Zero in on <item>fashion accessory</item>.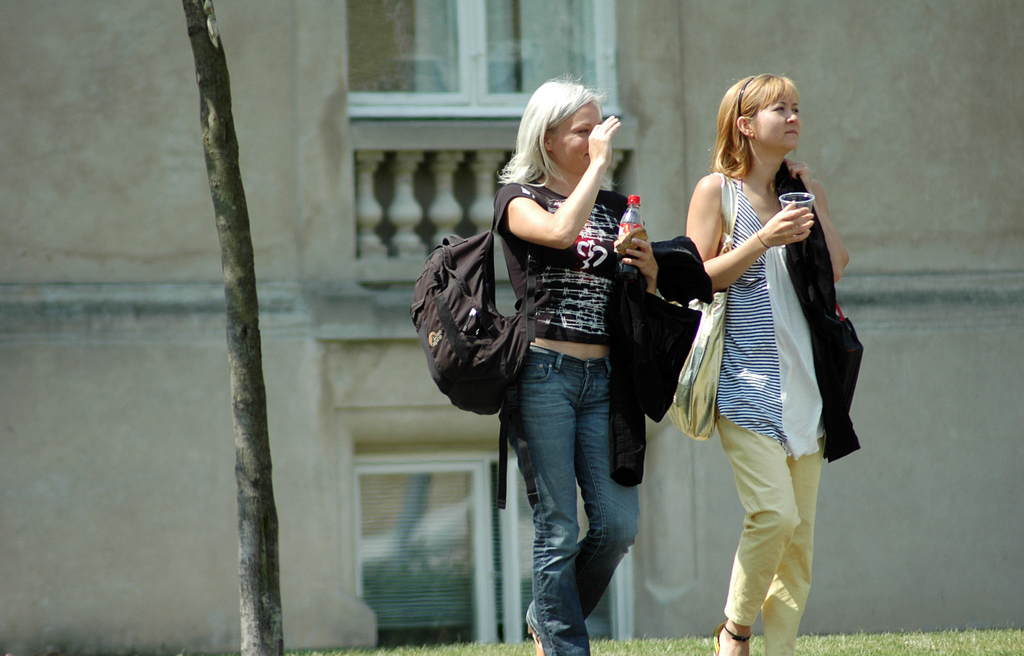
Zeroed in: box(408, 182, 550, 508).
